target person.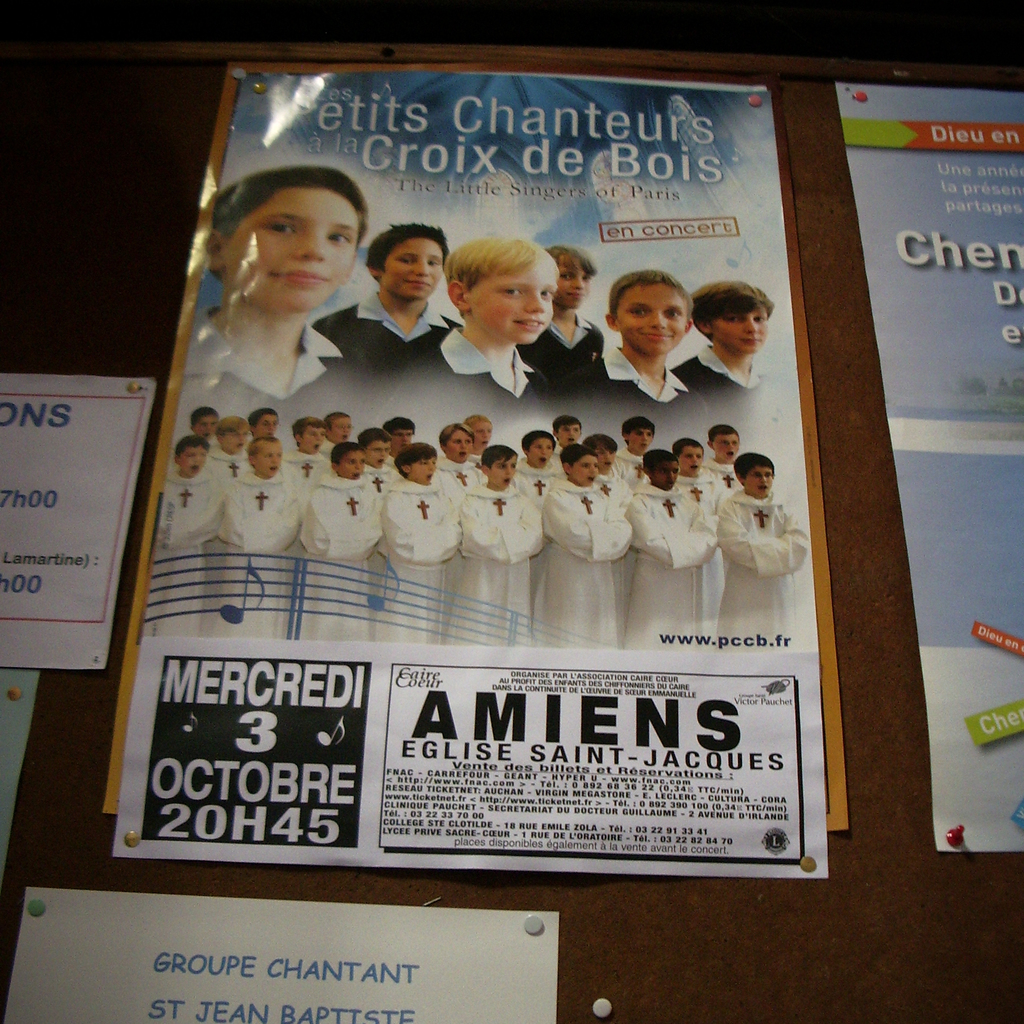
Target region: left=445, top=421, right=472, bottom=470.
